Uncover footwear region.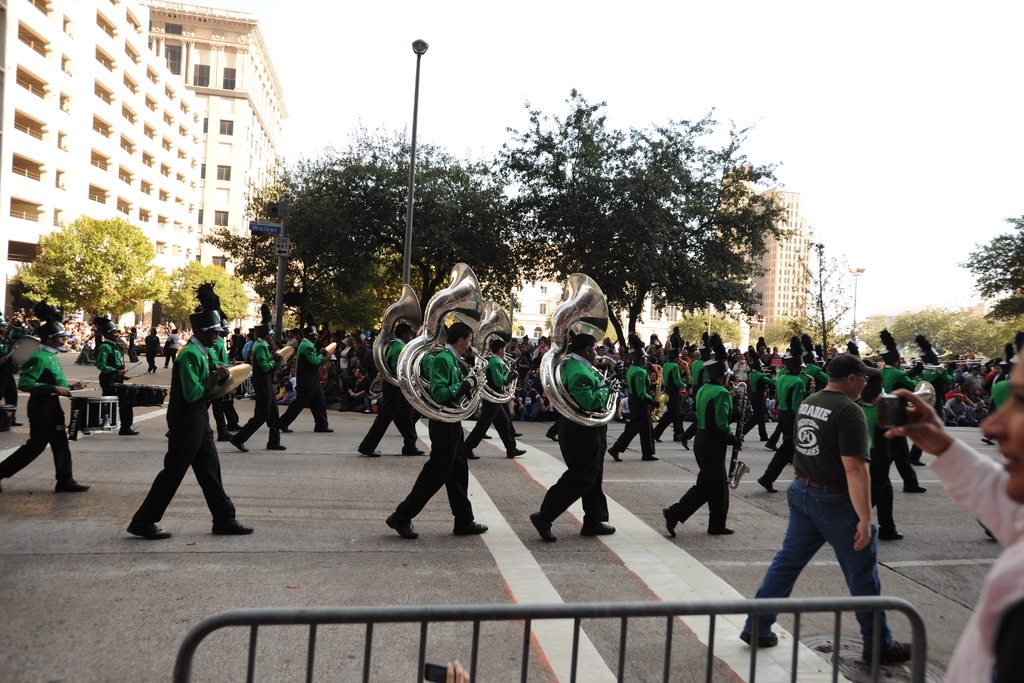
Uncovered: select_region(579, 520, 617, 536).
